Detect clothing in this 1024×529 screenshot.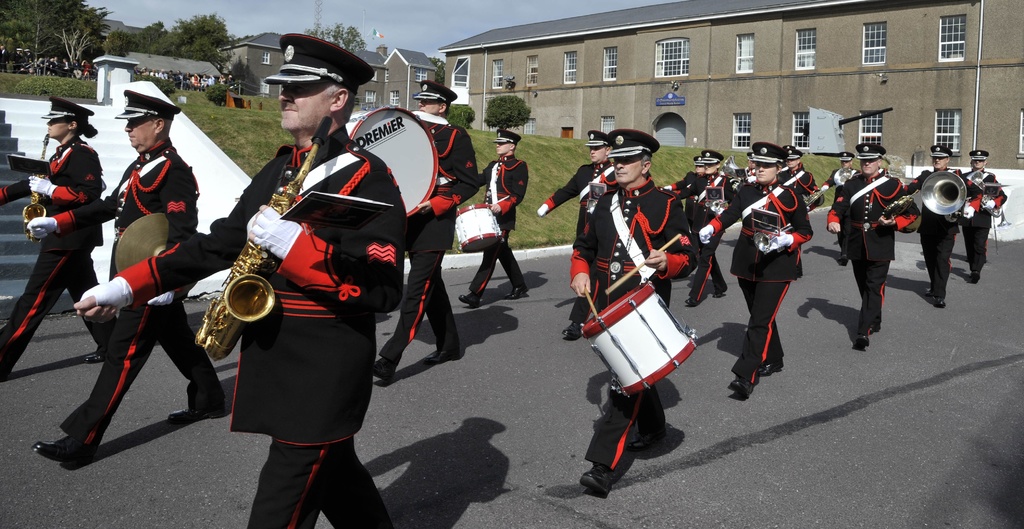
Detection: 674,172,733,300.
